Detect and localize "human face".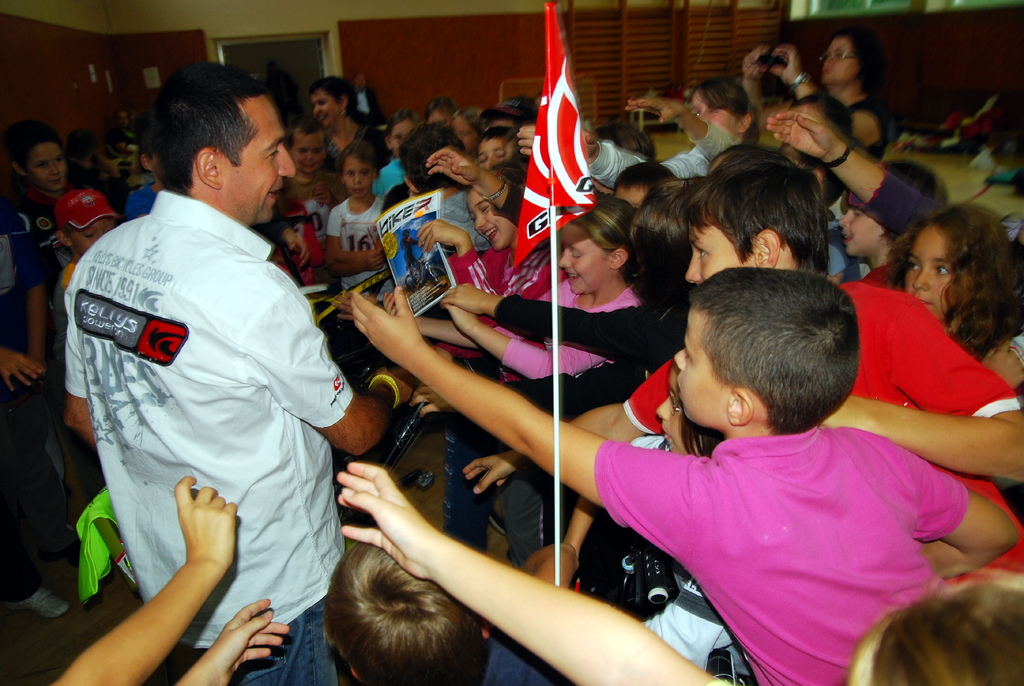
Localized at {"x1": 820, "y1": 37, "x2": 854, "y2": 86}.
